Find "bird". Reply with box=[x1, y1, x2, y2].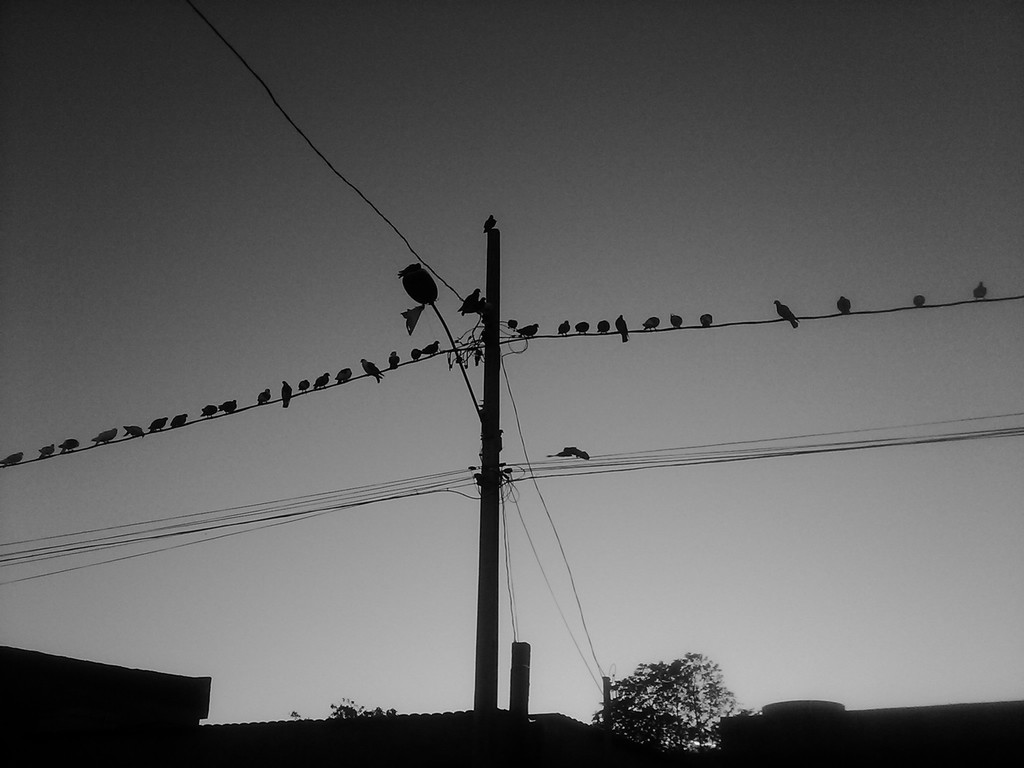
box=[969, 282, 988, 299].
